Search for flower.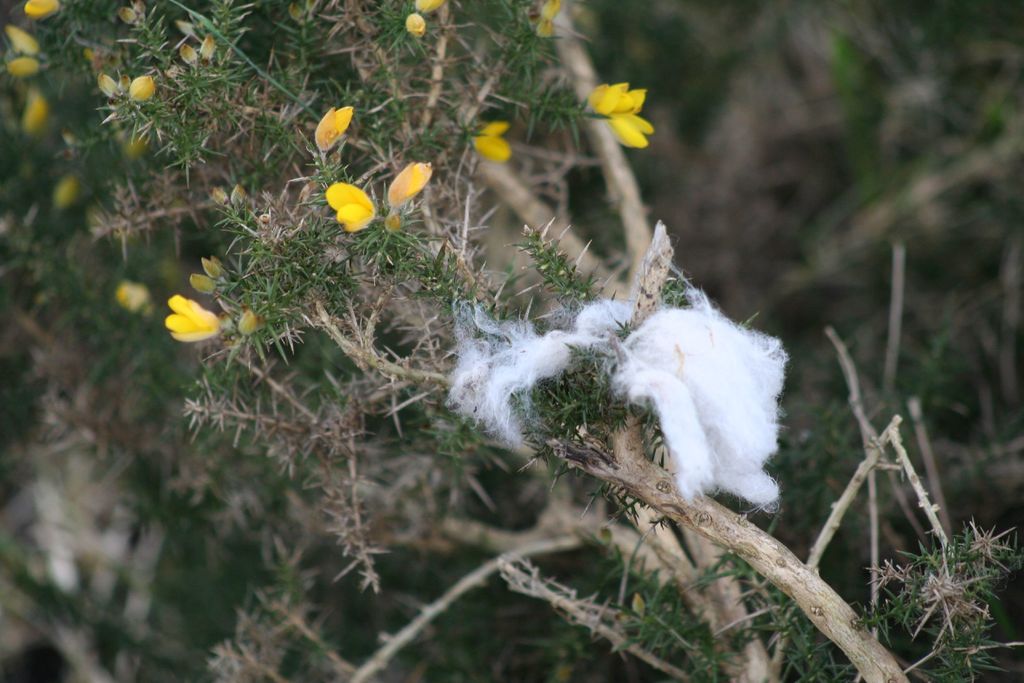
Found at [left=3, top=21, right=42, bottom=60].
